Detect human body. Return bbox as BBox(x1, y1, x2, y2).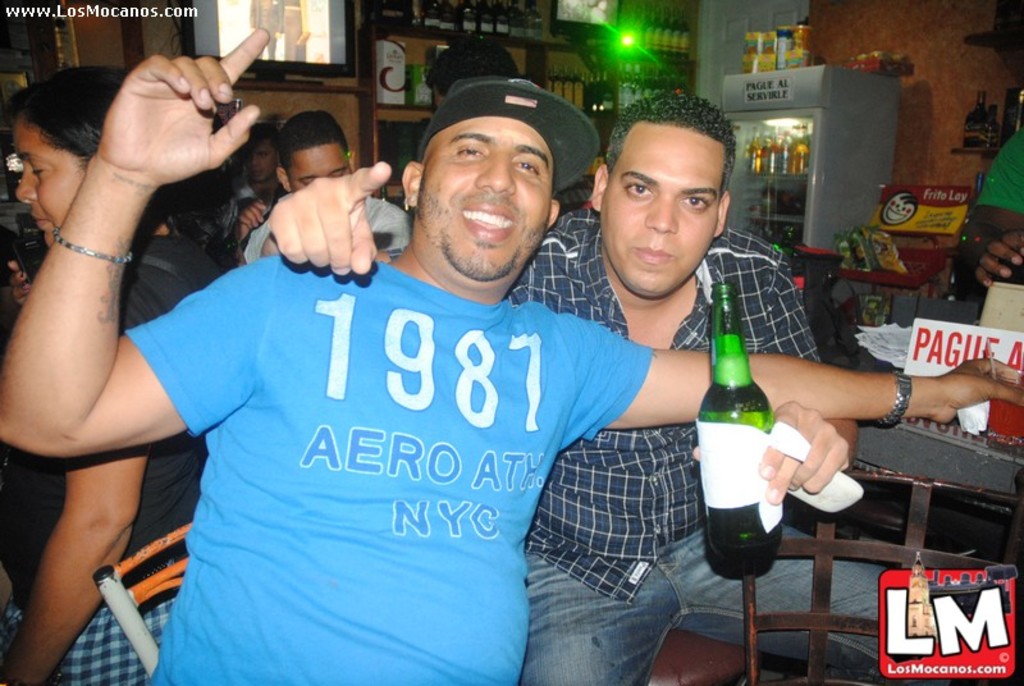
BBox(259, 163, 1015, 685).
